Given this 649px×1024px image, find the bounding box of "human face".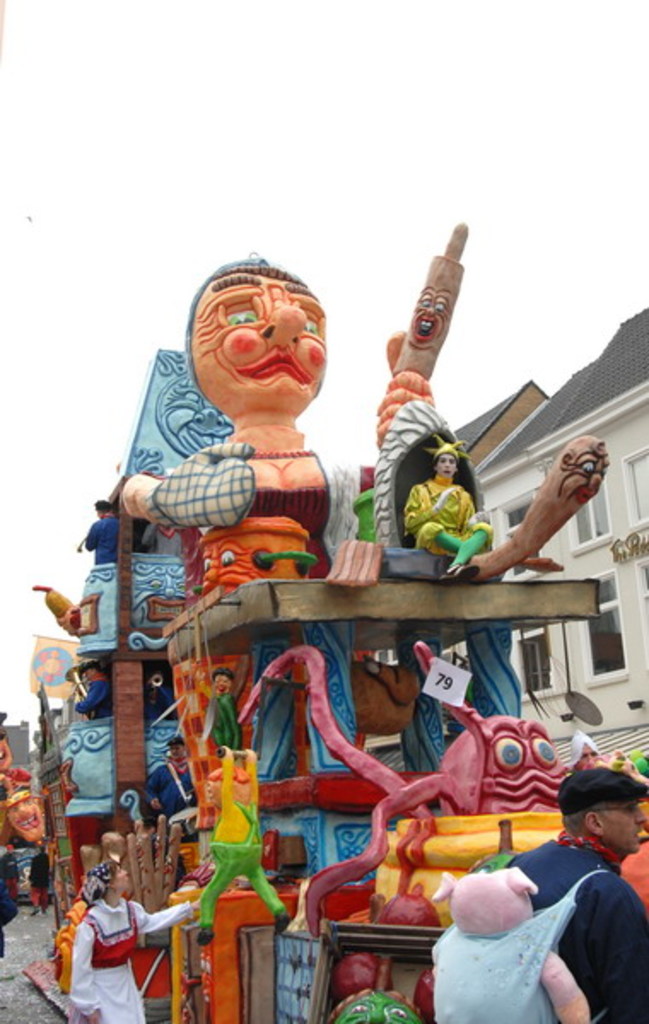
select_region(213, 672, 234, 695).
